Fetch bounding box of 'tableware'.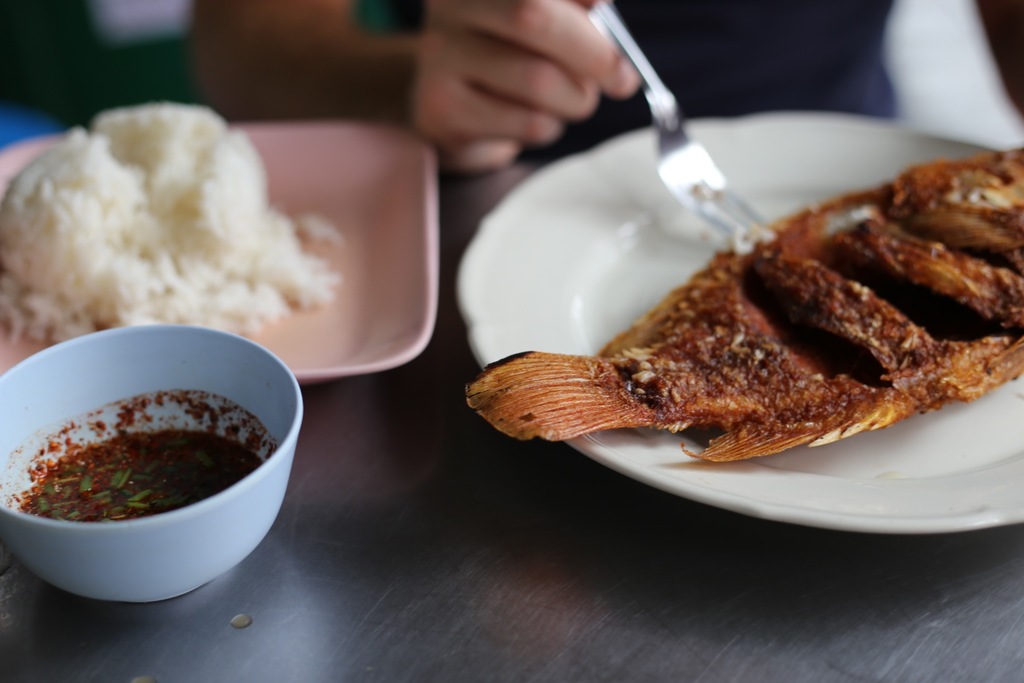
Bbox: select_region(0, 118, 441, 390).
